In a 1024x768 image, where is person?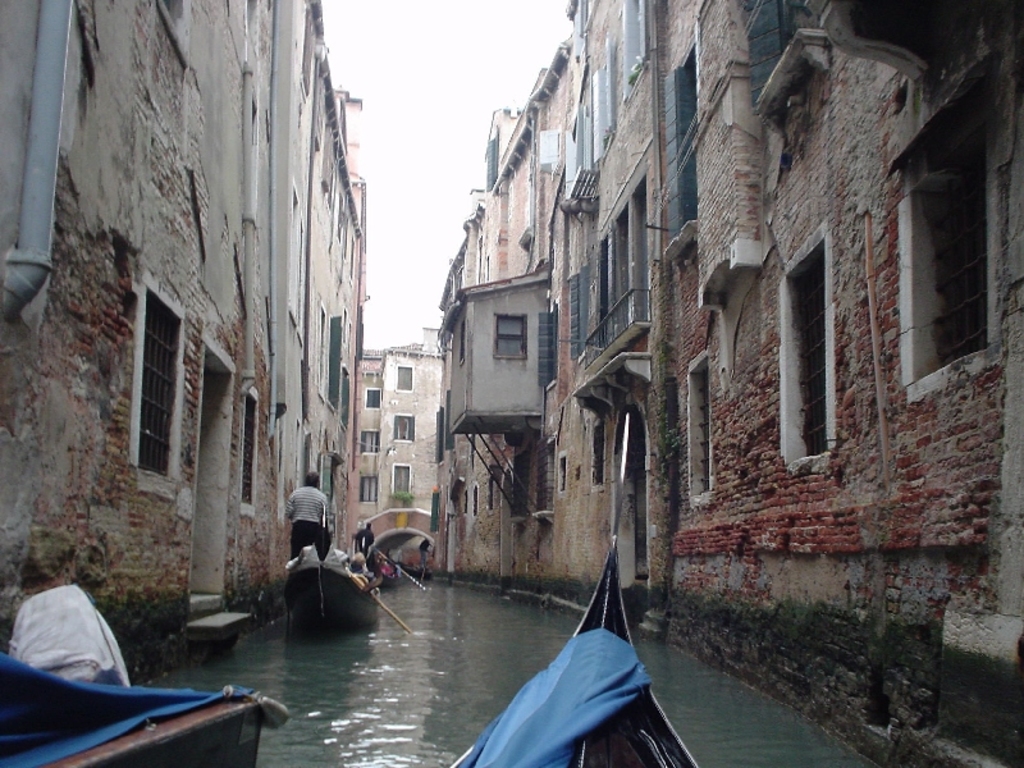
{"left": 356, "top": 520, "right": 375, "bottom": 552}.
